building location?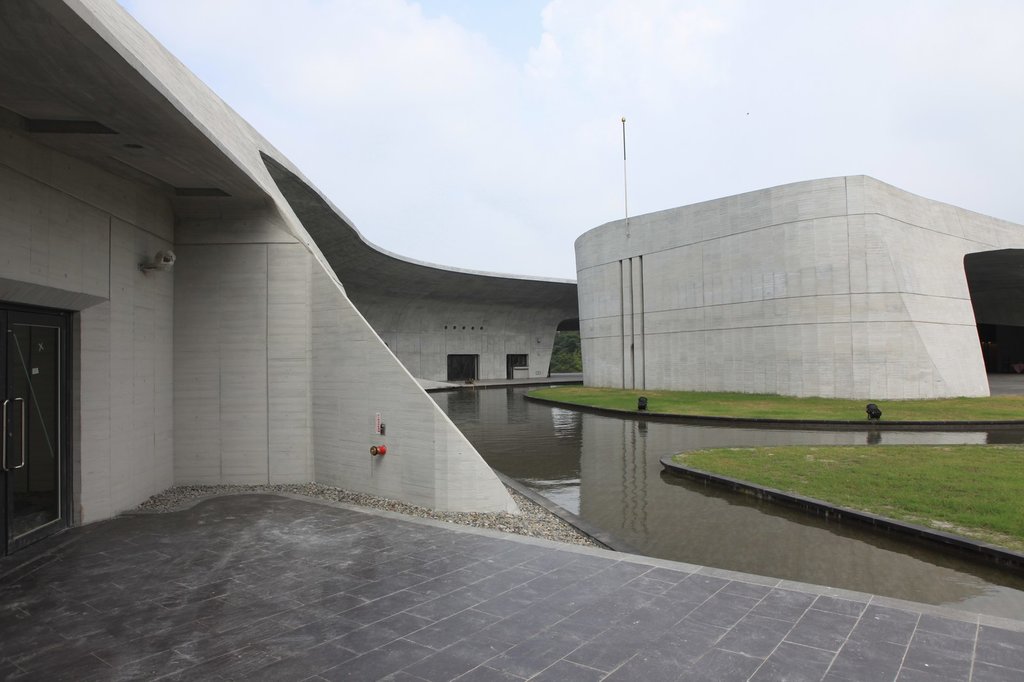
detection(0, 0, 1023, 597)
